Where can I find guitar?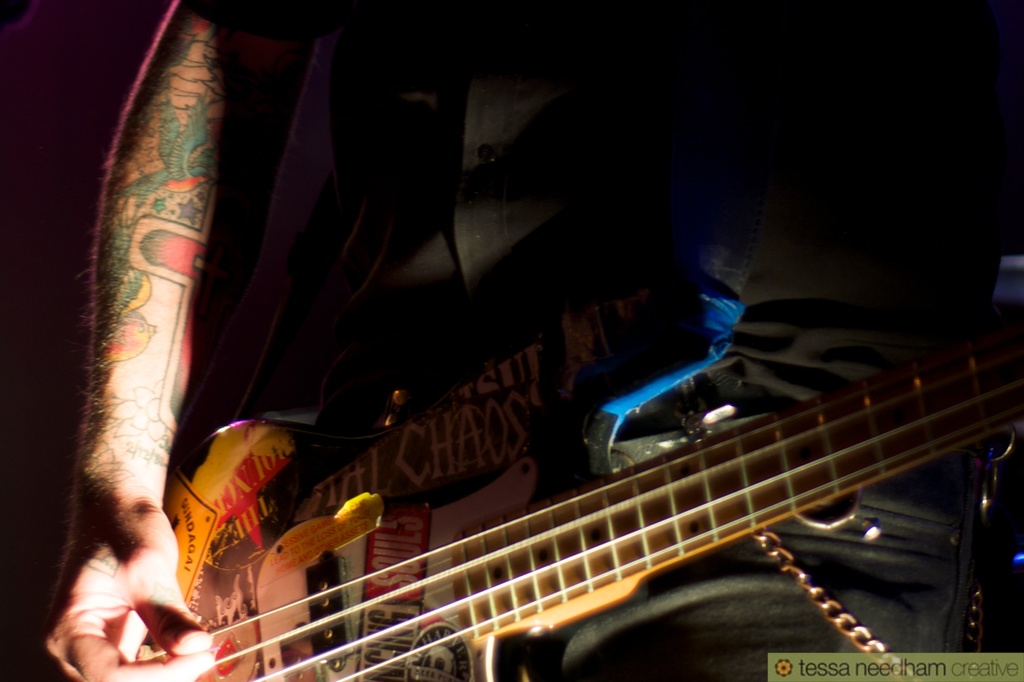
You can find it at {"left": 128, "top": 266, "right": 1023, "bottom": 681}.
